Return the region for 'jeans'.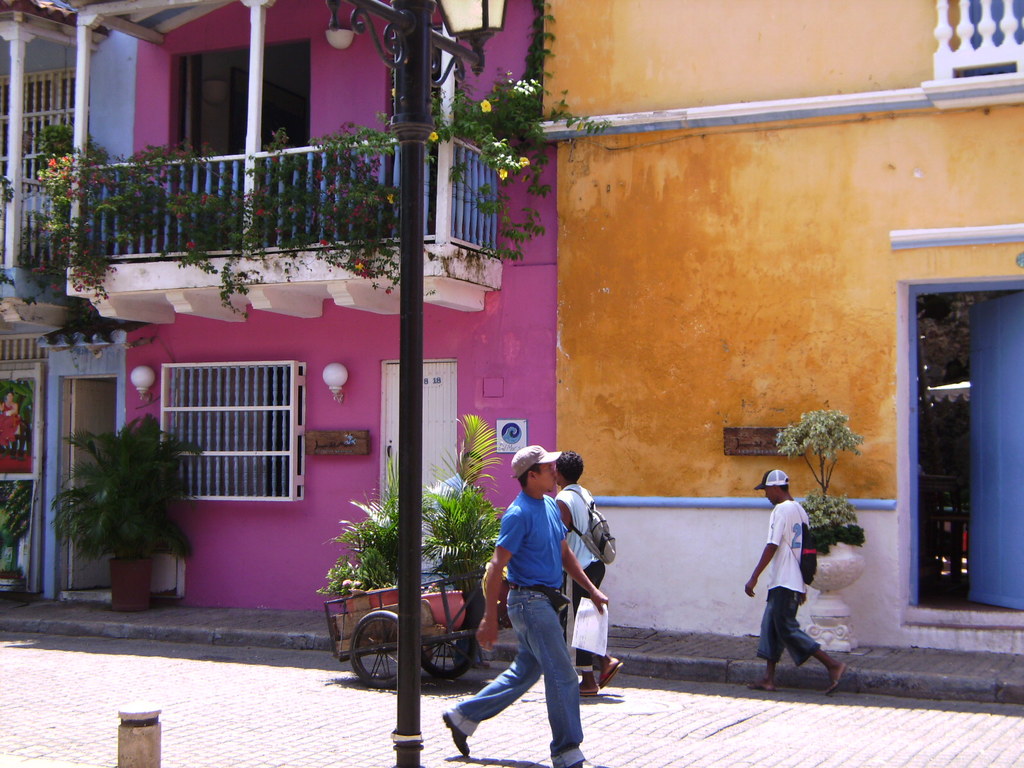
select_region(481, 575, 605, 762).
